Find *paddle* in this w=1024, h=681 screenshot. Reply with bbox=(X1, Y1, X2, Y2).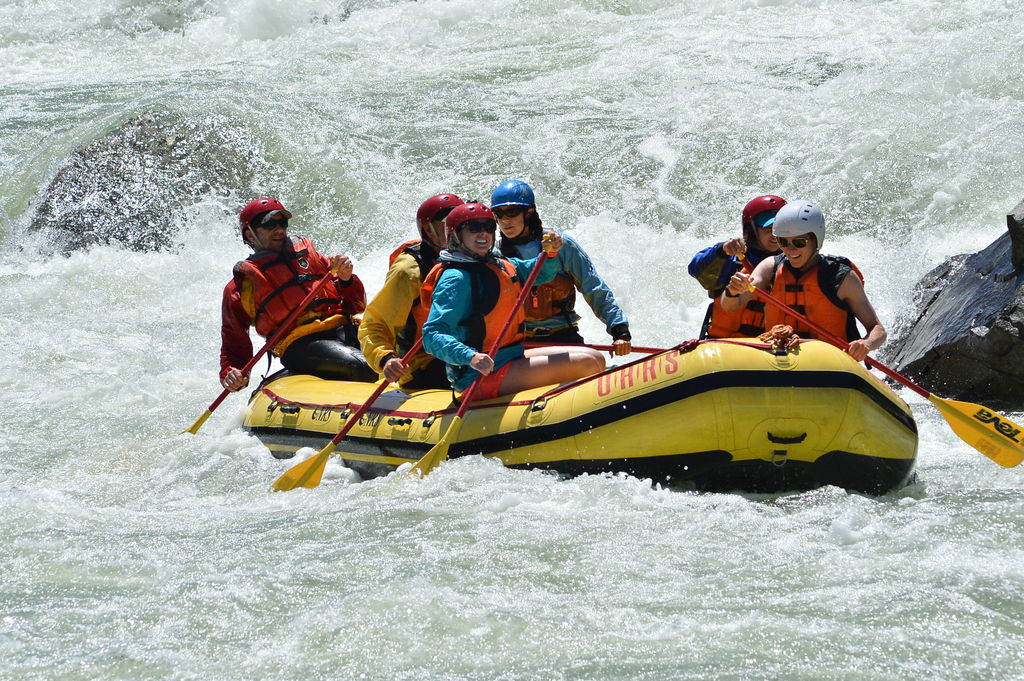
bbox=(739, 250, 753, 274).
